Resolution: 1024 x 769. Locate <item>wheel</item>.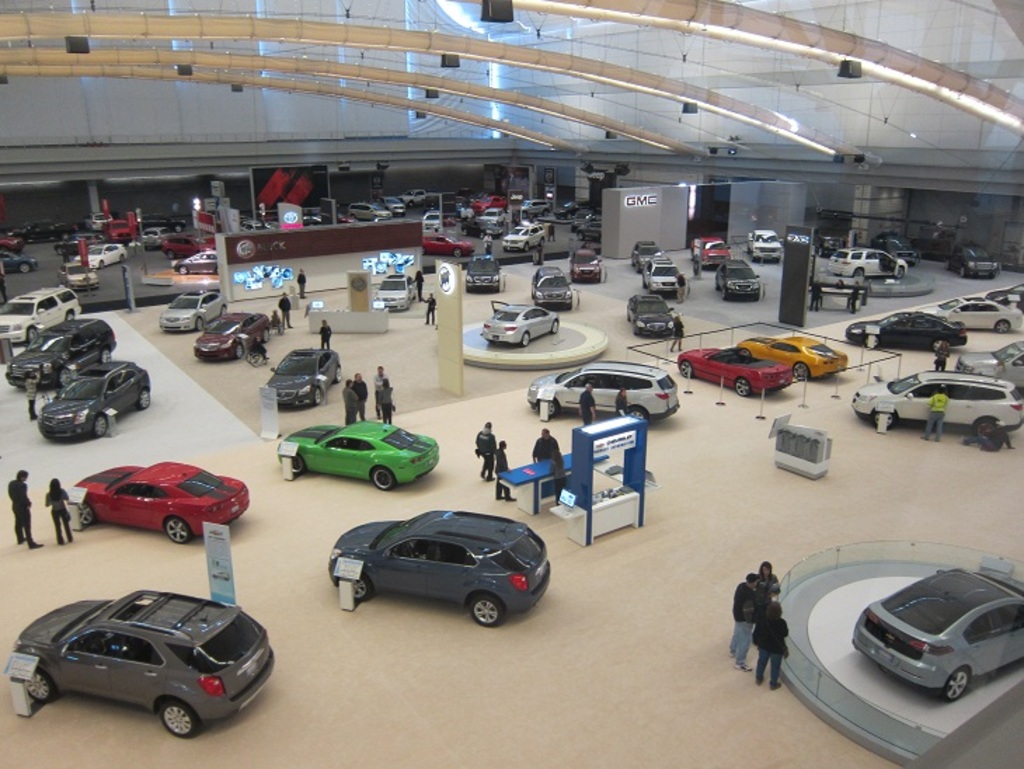
<region>407, 201, 414, 208</region>.
